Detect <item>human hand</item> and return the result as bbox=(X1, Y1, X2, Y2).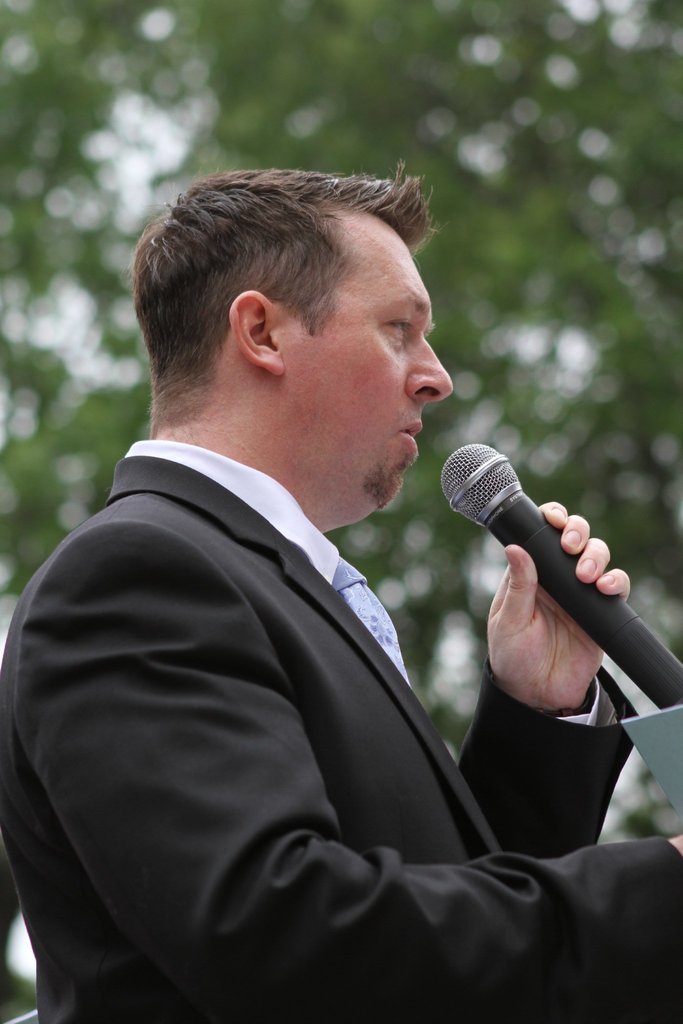
bbox=(476, 529, 635, 739).
